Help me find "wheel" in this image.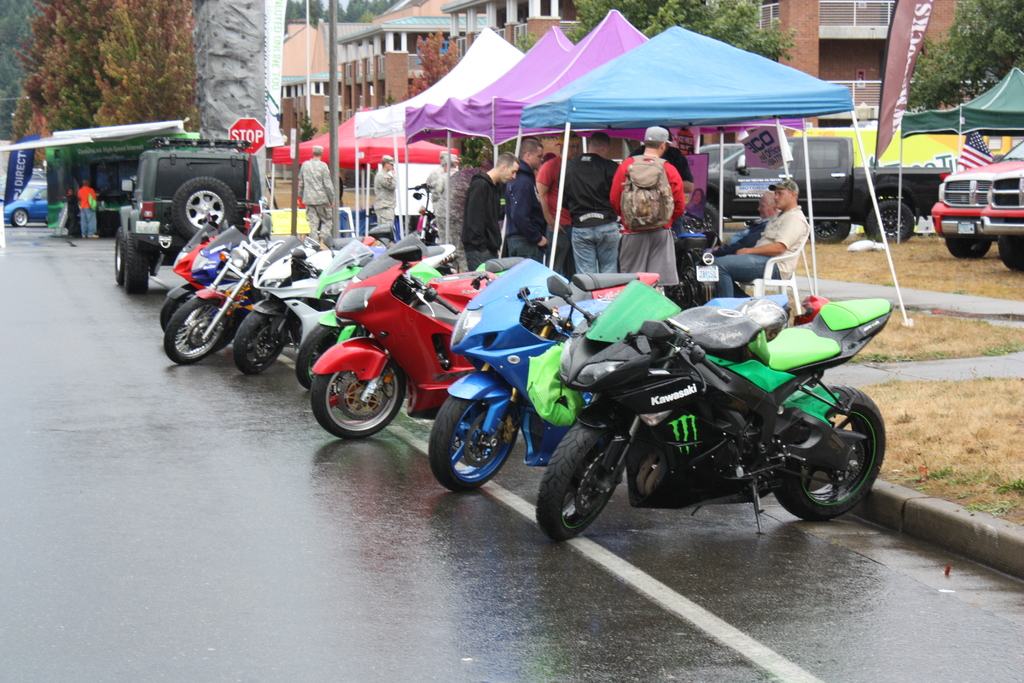
Found it: [151, 276, 192, 330].
